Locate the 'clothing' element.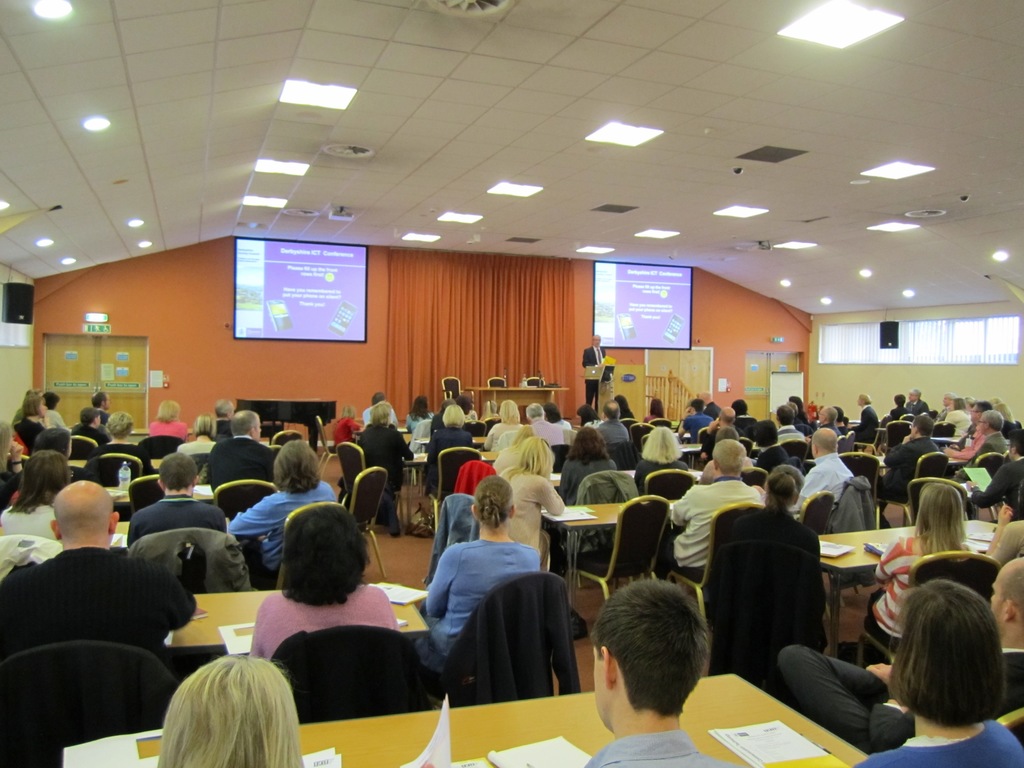
Element bbox: (250, 590, 399, 662).
